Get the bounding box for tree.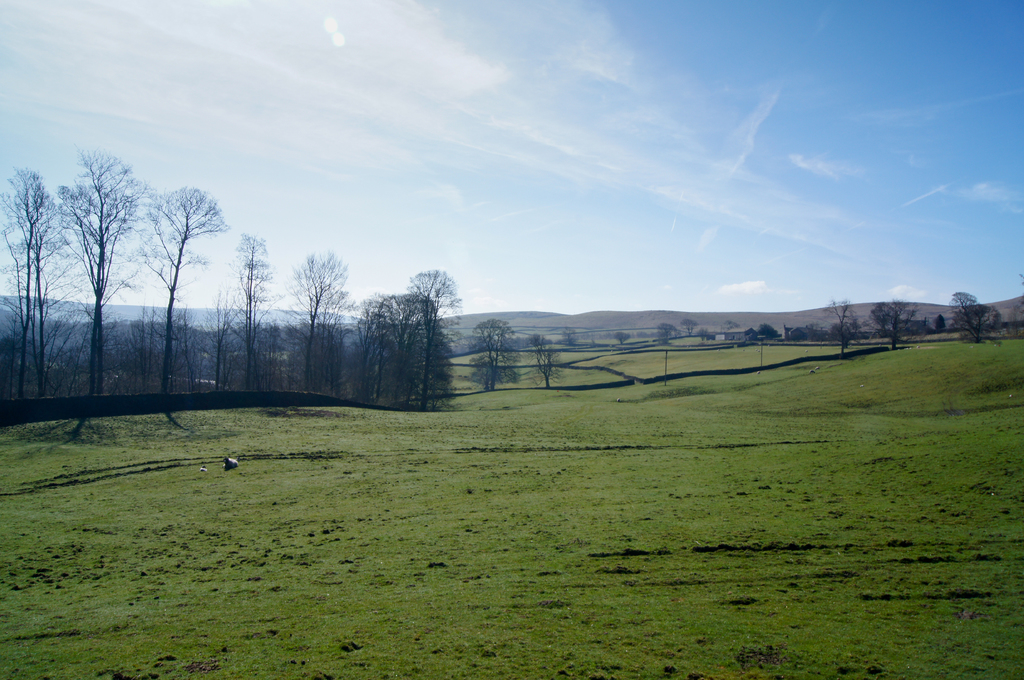
[left=40, top=136, right=147, bottom=411].
